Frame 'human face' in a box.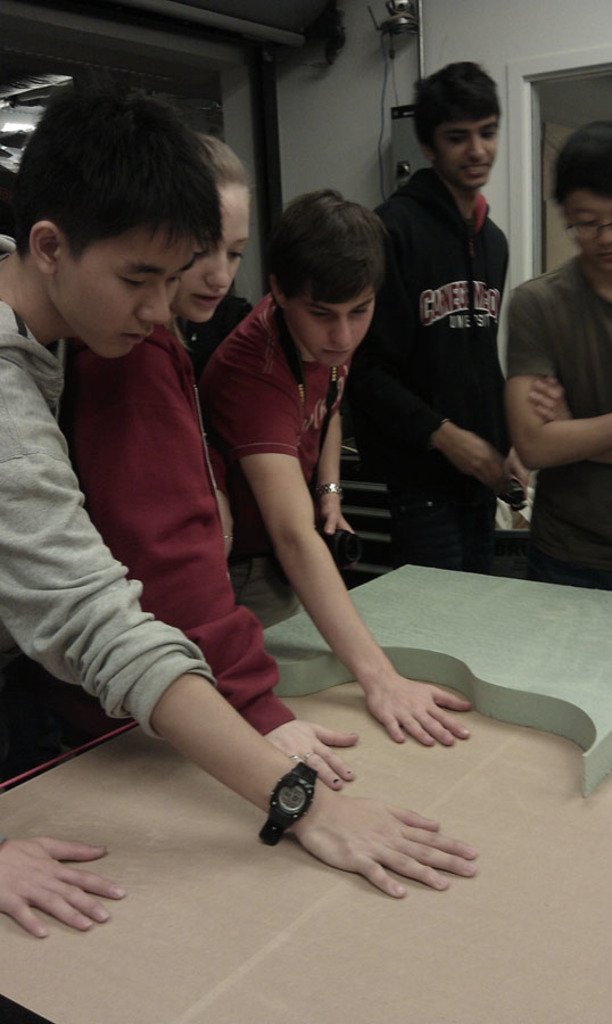
region(181, 190, 253, 324).
